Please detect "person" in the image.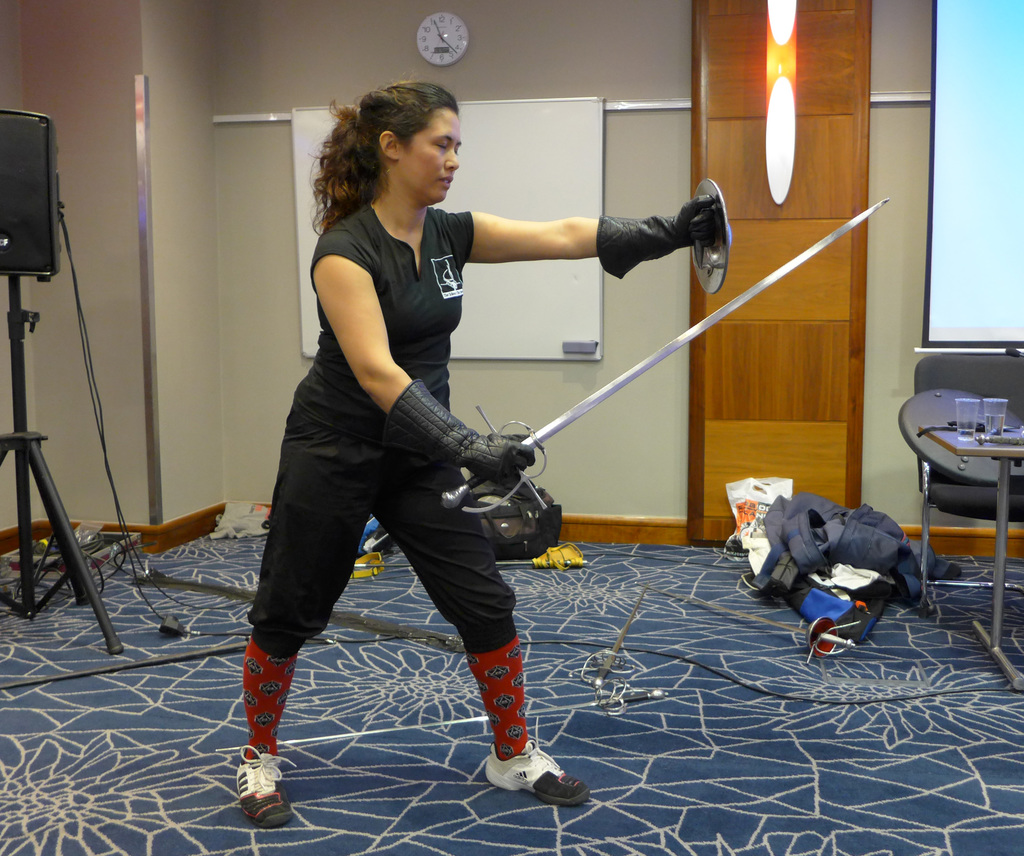
{"x1": 229, "y1": 77, "x2": 724, "y2": 823}.
